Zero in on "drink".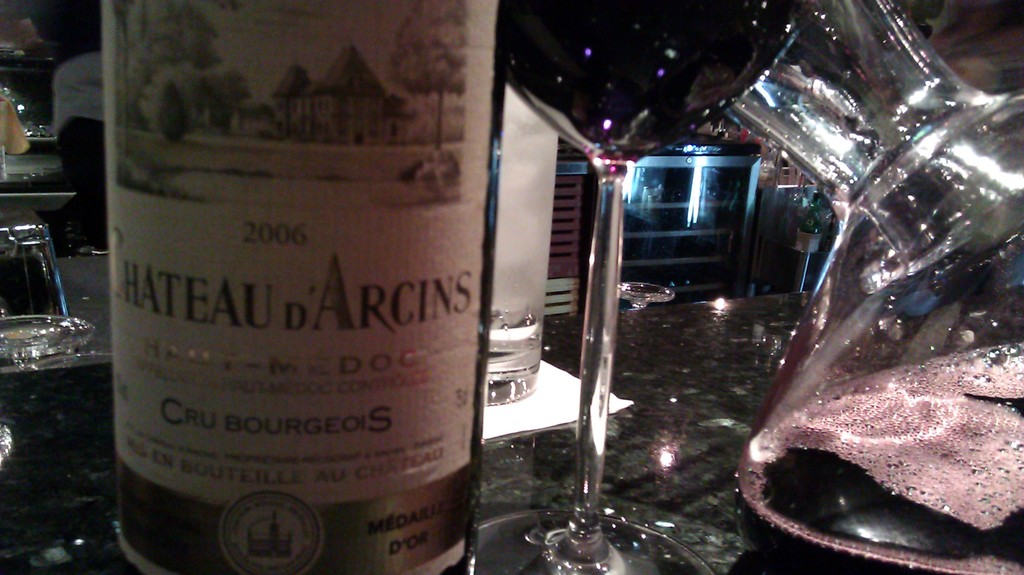
Zeroed in: <region>737, 345, 1023, 574</region>.
